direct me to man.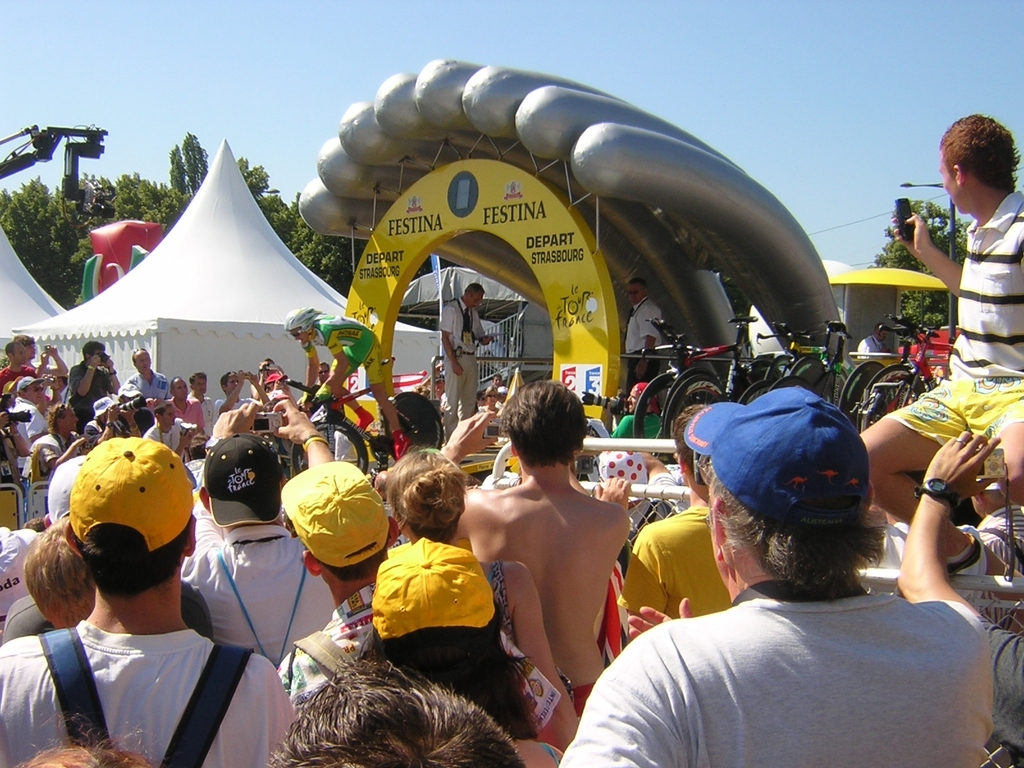
Direction: pyautogui.locateOnScreen(12, 331, 66, 377).
